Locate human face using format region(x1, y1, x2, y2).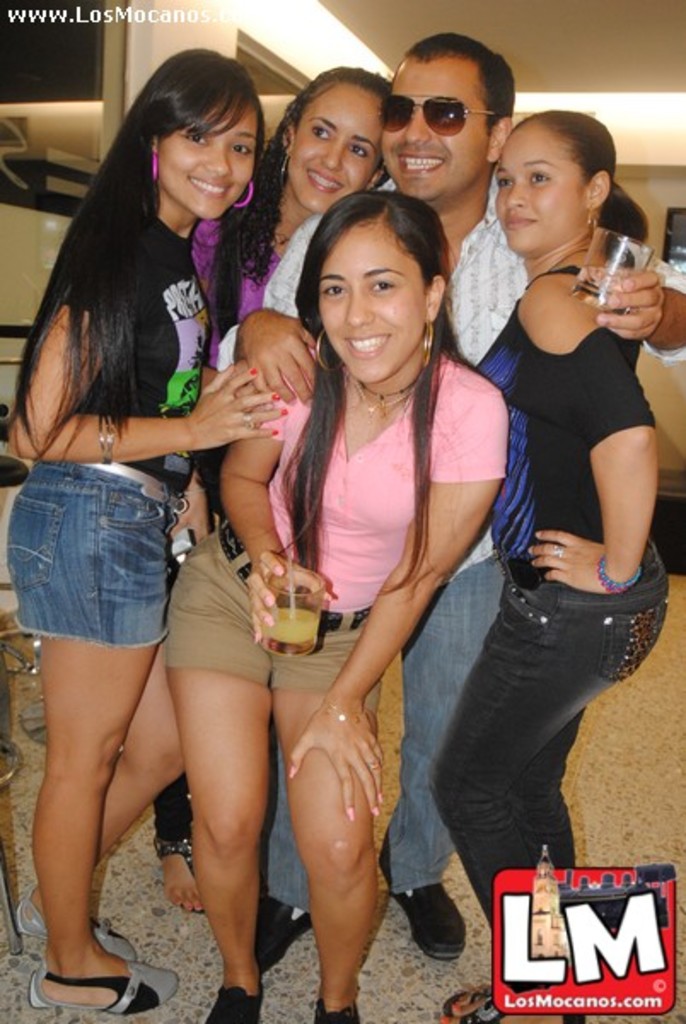
region(495, 118, 584, 253).
